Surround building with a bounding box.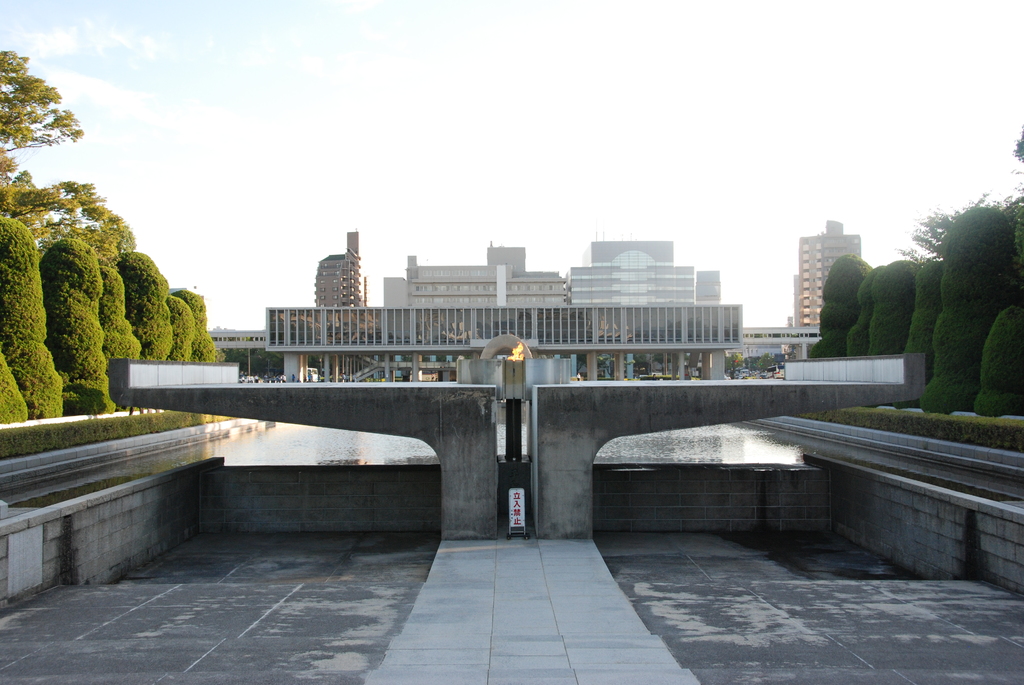
(314,230,369,306).
